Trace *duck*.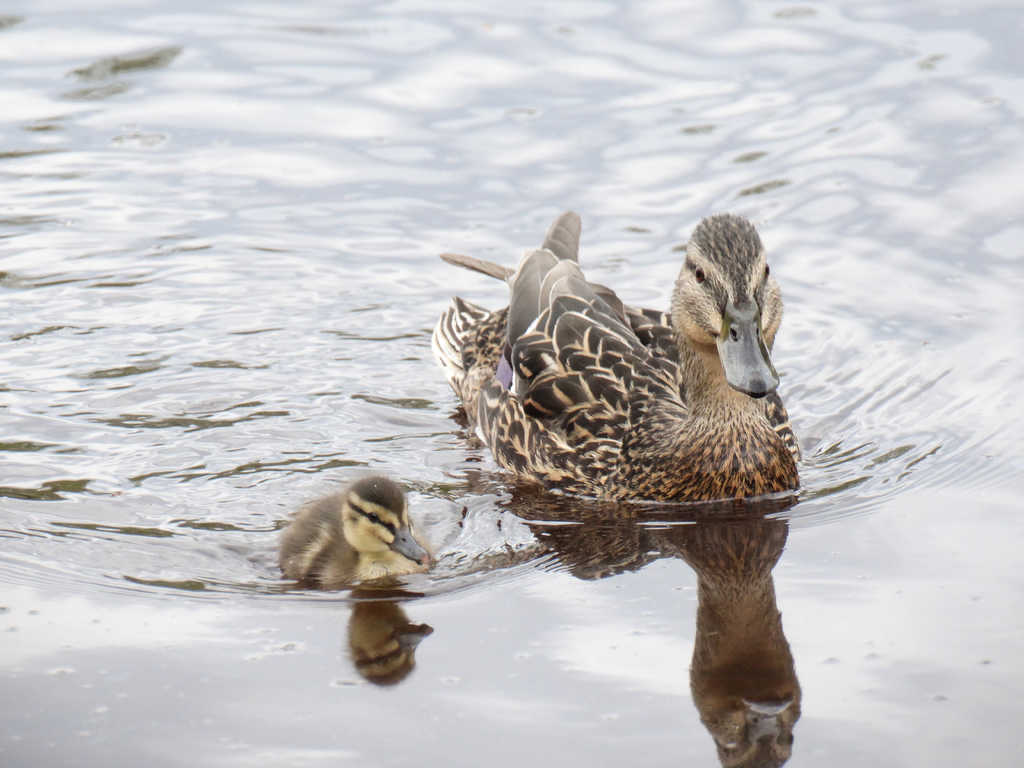
Traced to bbox=[449, 208, 810, 540].
